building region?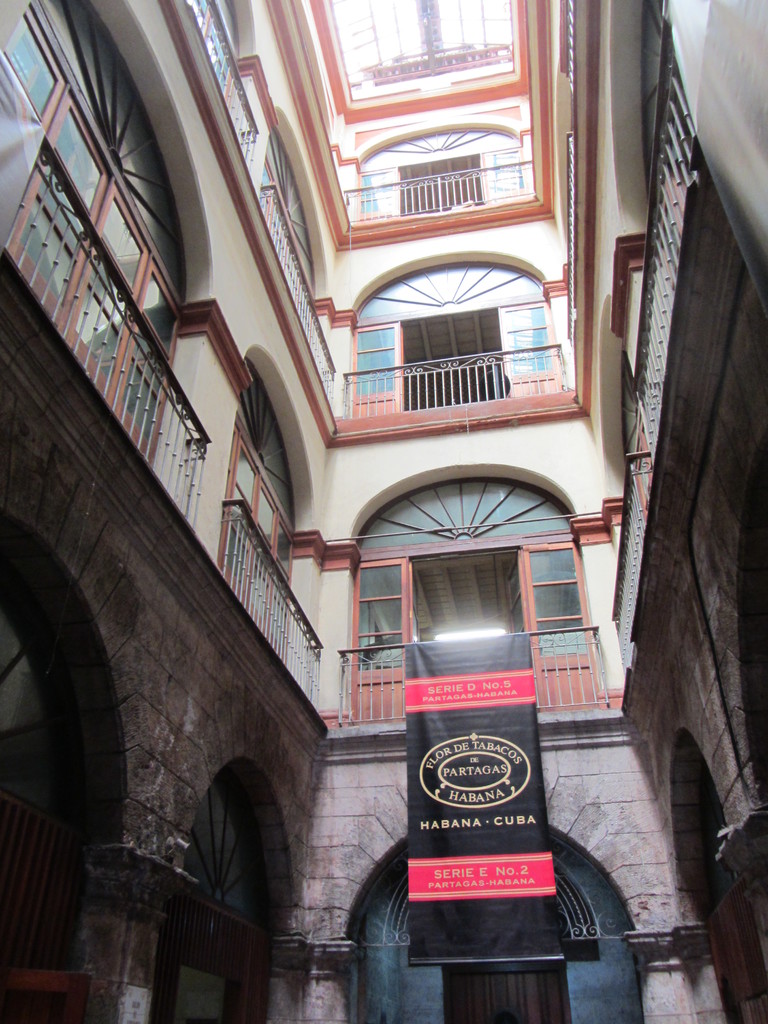
<region>1, 0, 766, 1023</region>
